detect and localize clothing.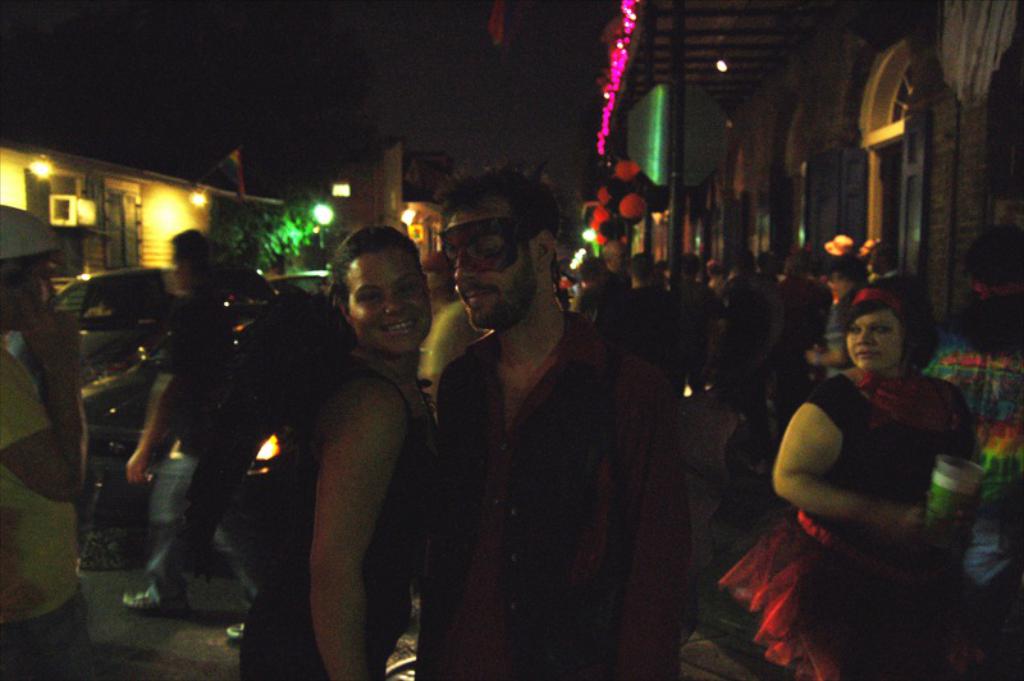
Localized at box=[777, 315, 973, 626].
